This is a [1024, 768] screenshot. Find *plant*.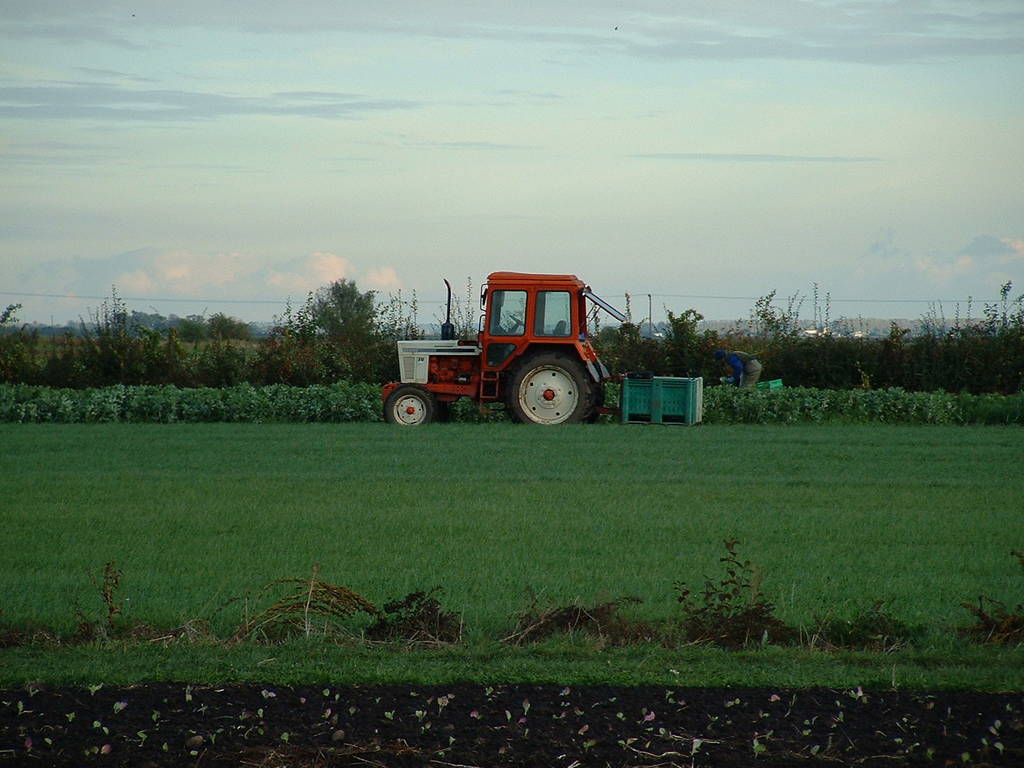
Bounding box: Rect(382, 709, 396, 719).
